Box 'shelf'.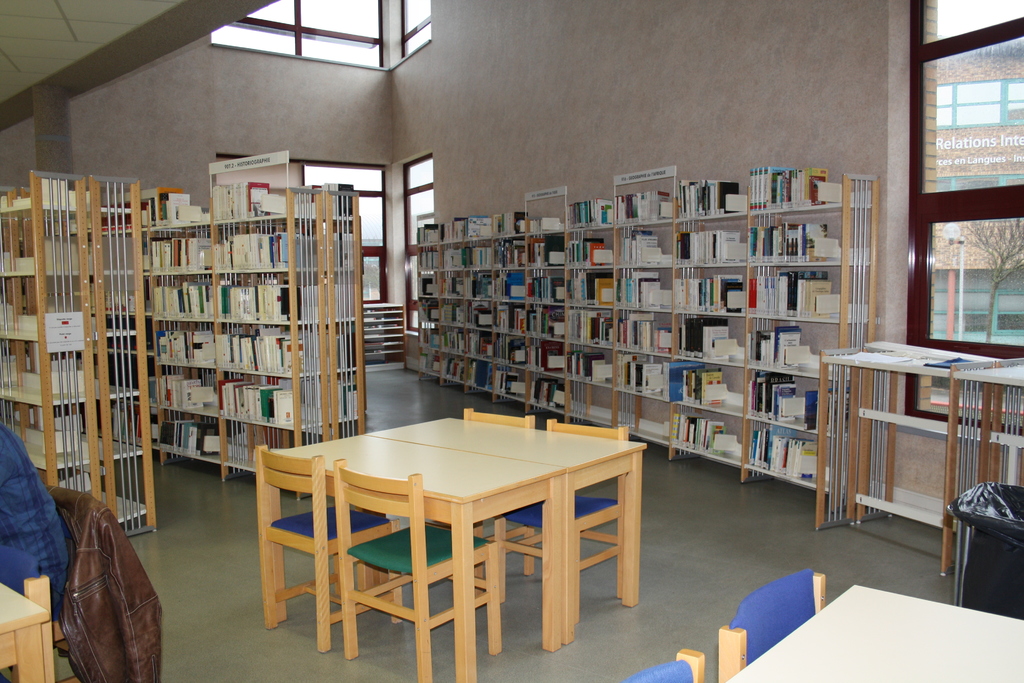
l=469, t=274, r=495, b=301.
